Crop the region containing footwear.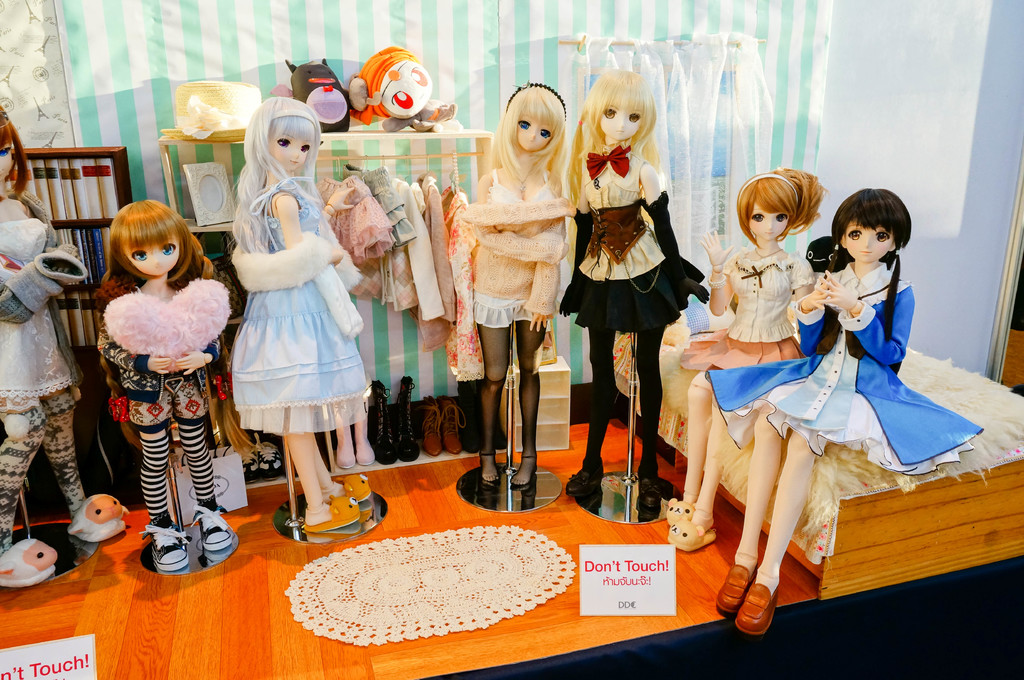
Crop region: <bbox>364, 381, 399, 466</bbox>.
